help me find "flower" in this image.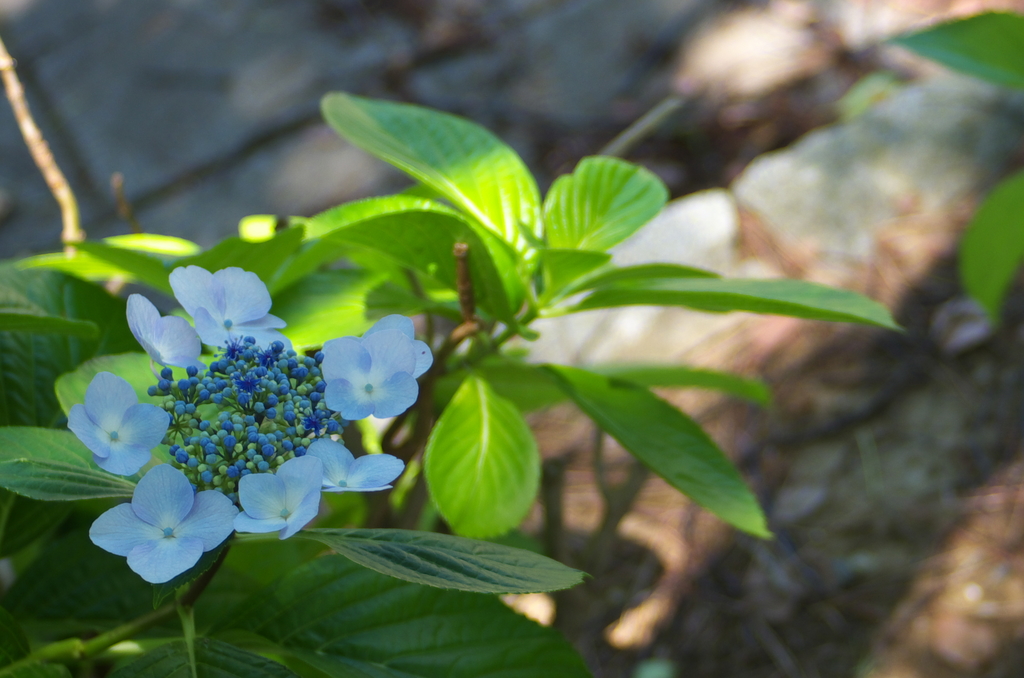
Found it: l=307, t=321, r=420, b=431.
